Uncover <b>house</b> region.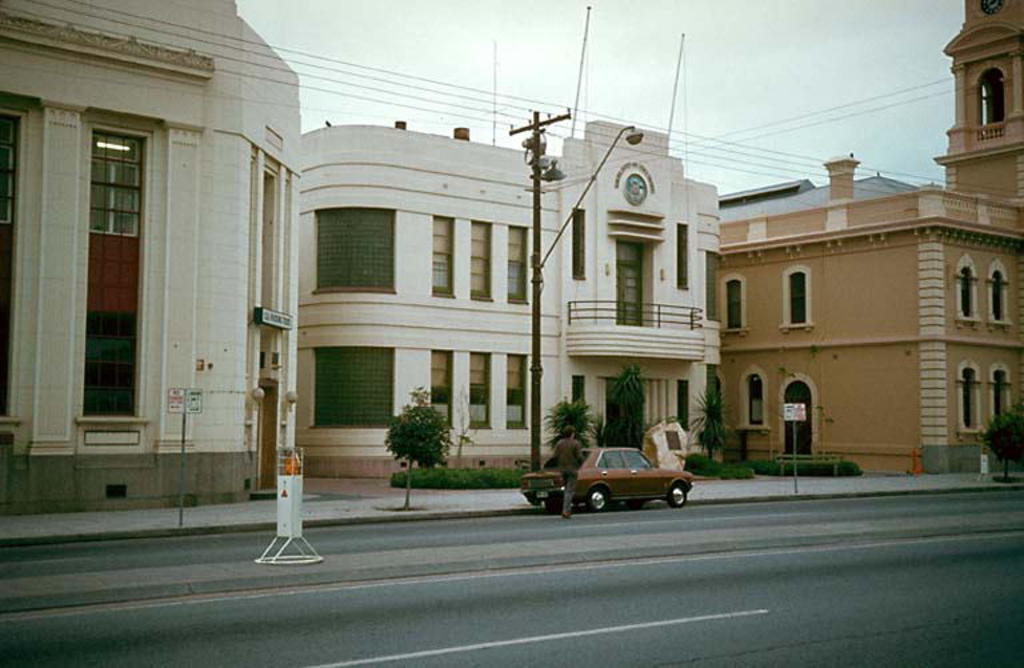
Uncovered: x1=0 y1=0 x2=301 y2=501.
